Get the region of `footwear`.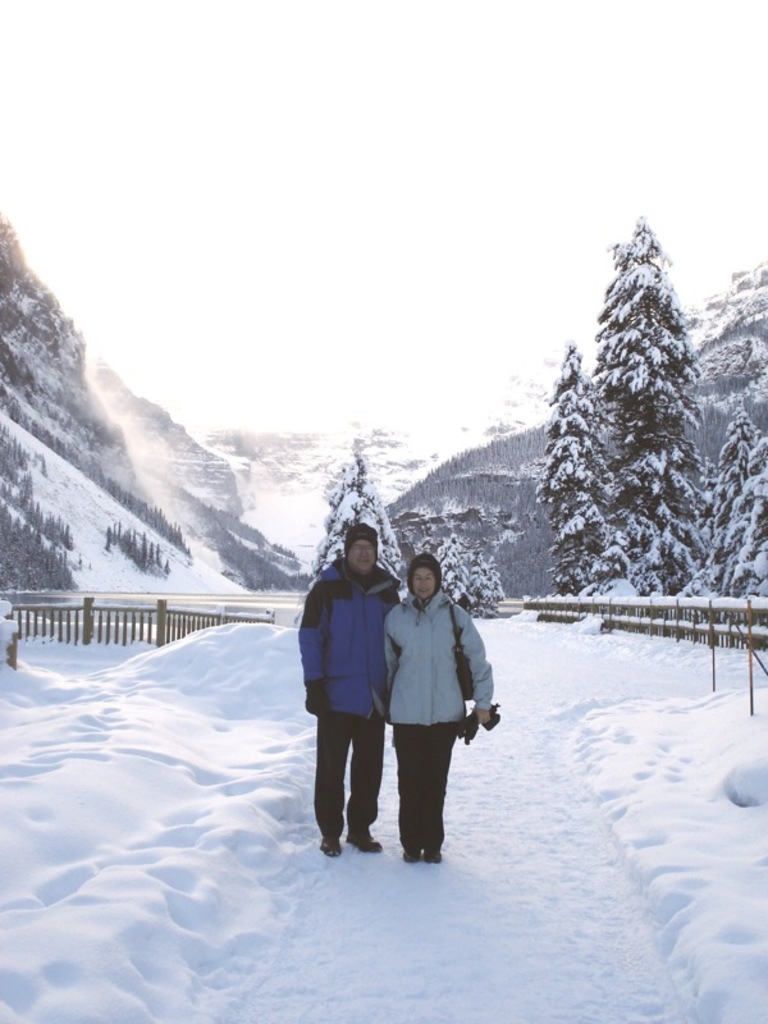
left=404, top=847, right=417, bottom=858.
